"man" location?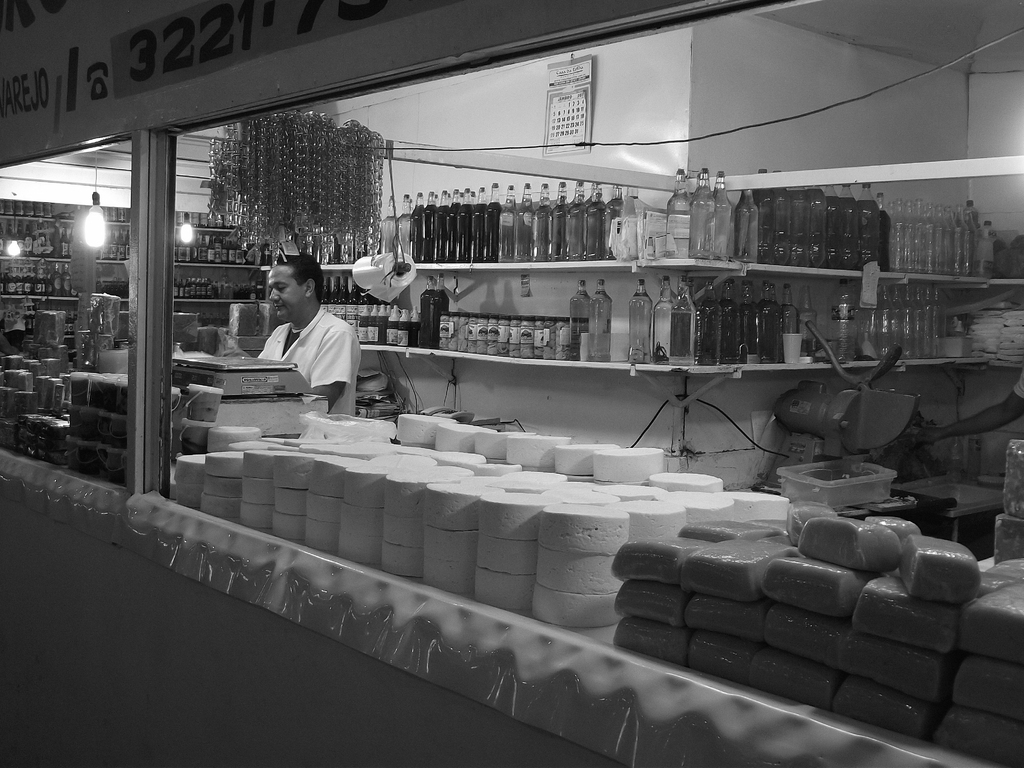
[x1=242, y1=275, x2=366, y2=419]
